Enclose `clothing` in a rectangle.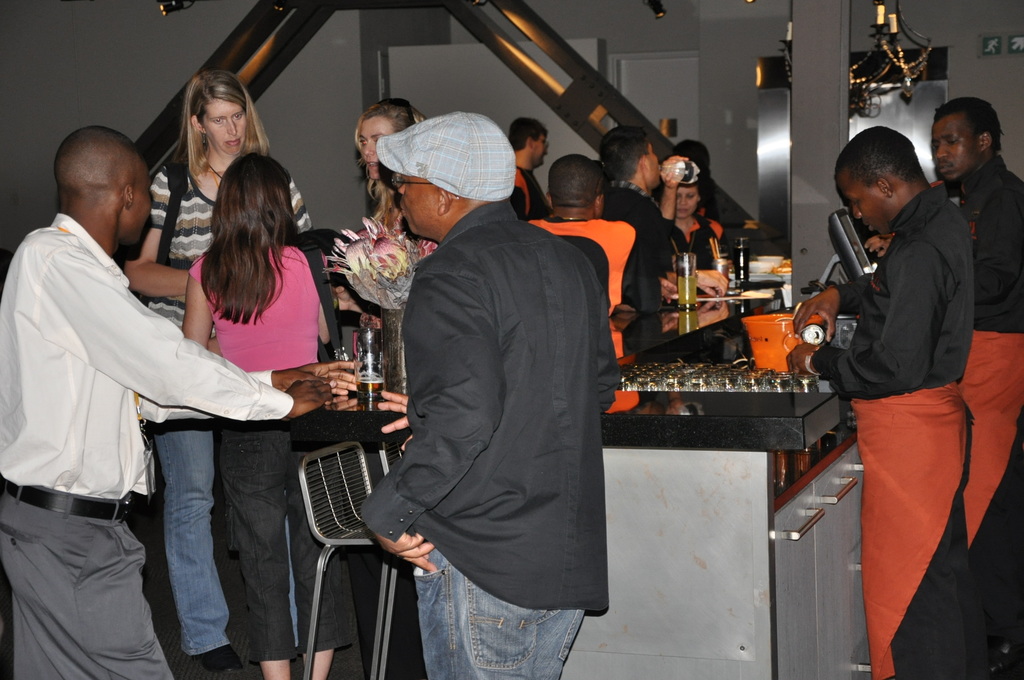
crop(183, 231, 367, 652).
